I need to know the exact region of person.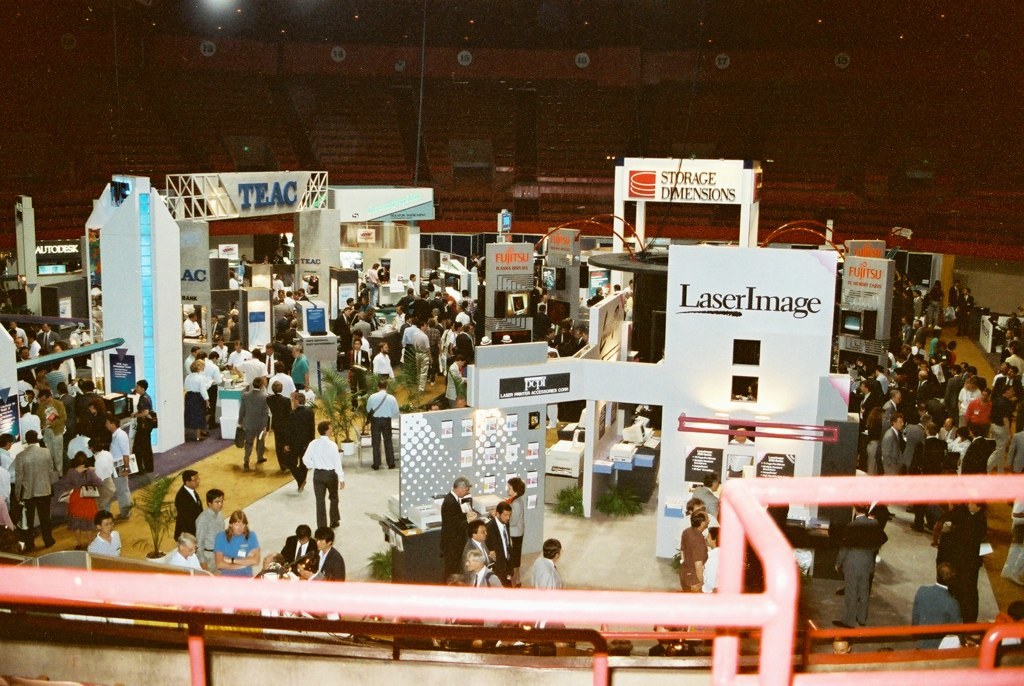
Region: bbox=(856, 355, 873, 376).
